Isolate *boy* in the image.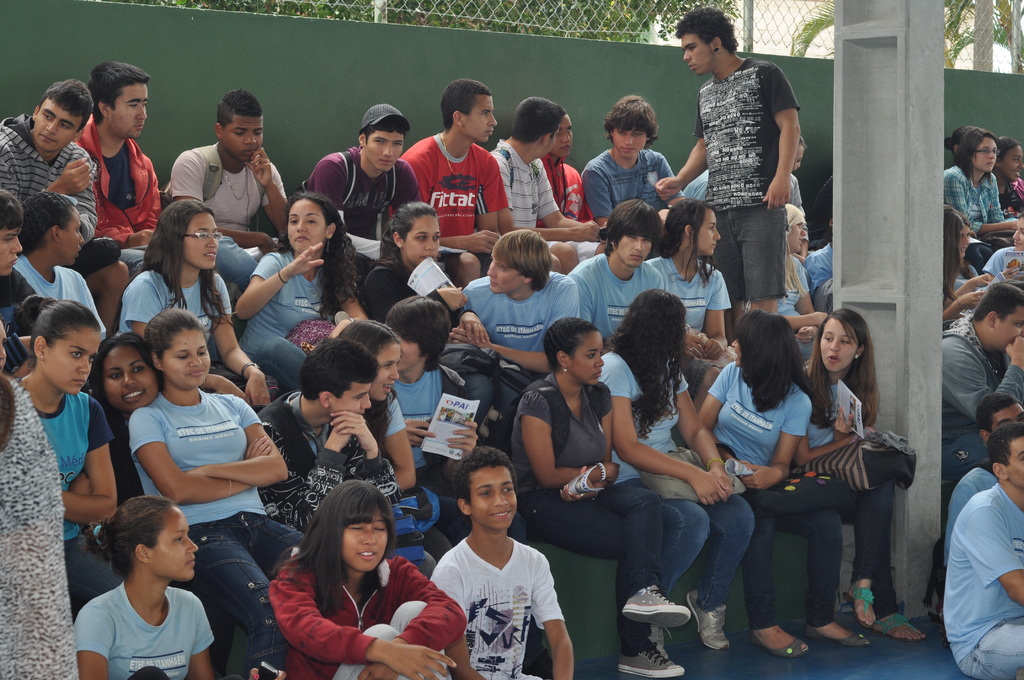
Isolated region: BBox(452, 233, 577, 375).
